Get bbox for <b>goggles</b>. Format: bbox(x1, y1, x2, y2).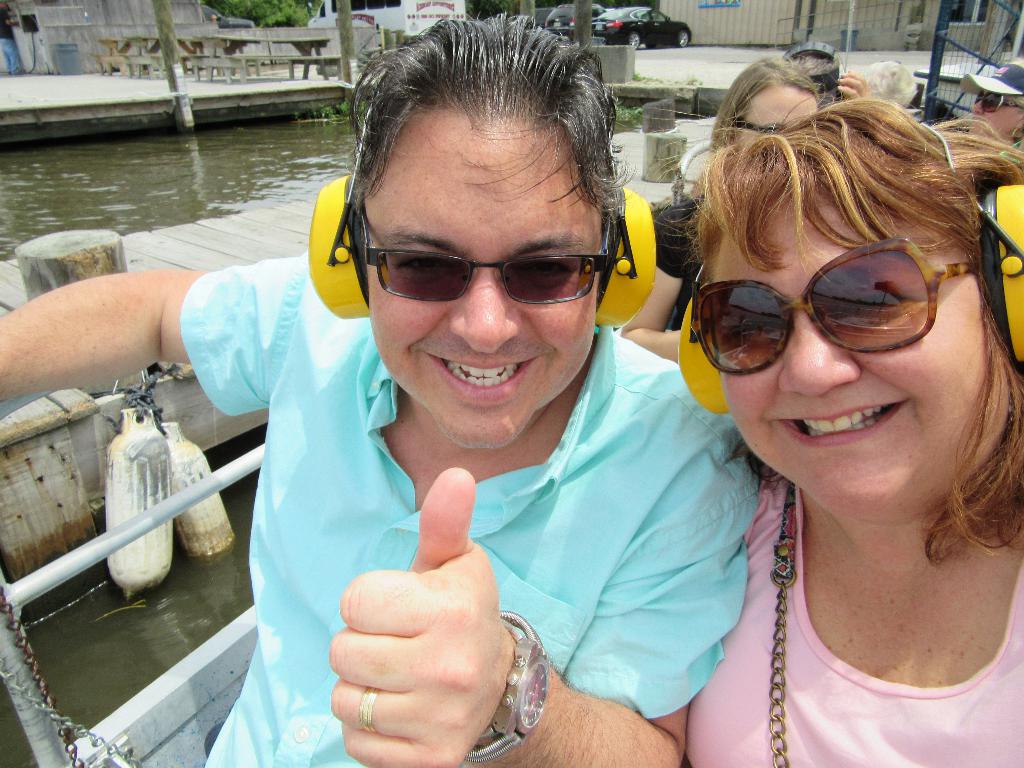
bbox(697, 221, 1004, 380).
